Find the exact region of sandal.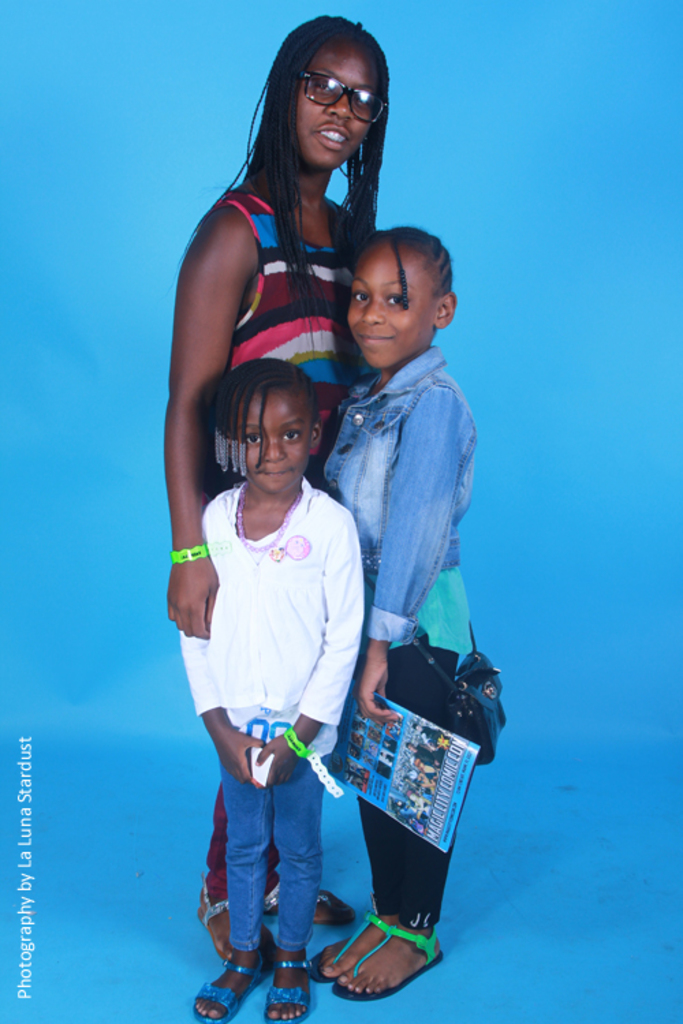
Exact region: (x1=306, y1=890, x2=448, y2=993).
